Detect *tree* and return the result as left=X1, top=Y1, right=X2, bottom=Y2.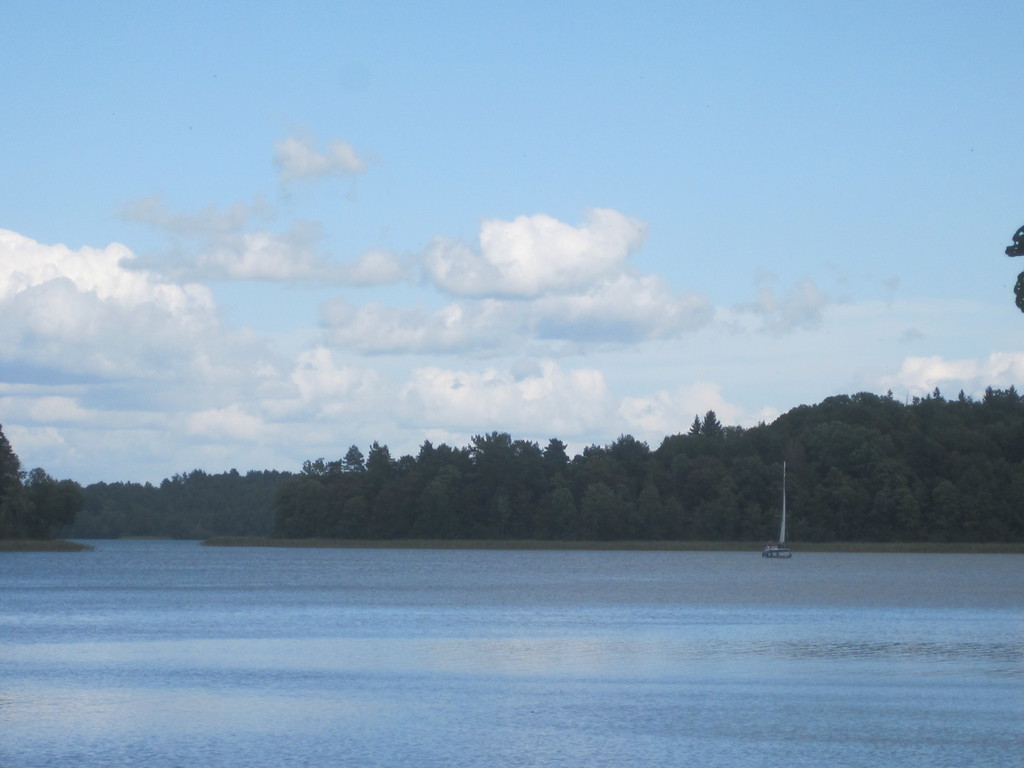
left=0, top=412, right=41, bottom=555.
